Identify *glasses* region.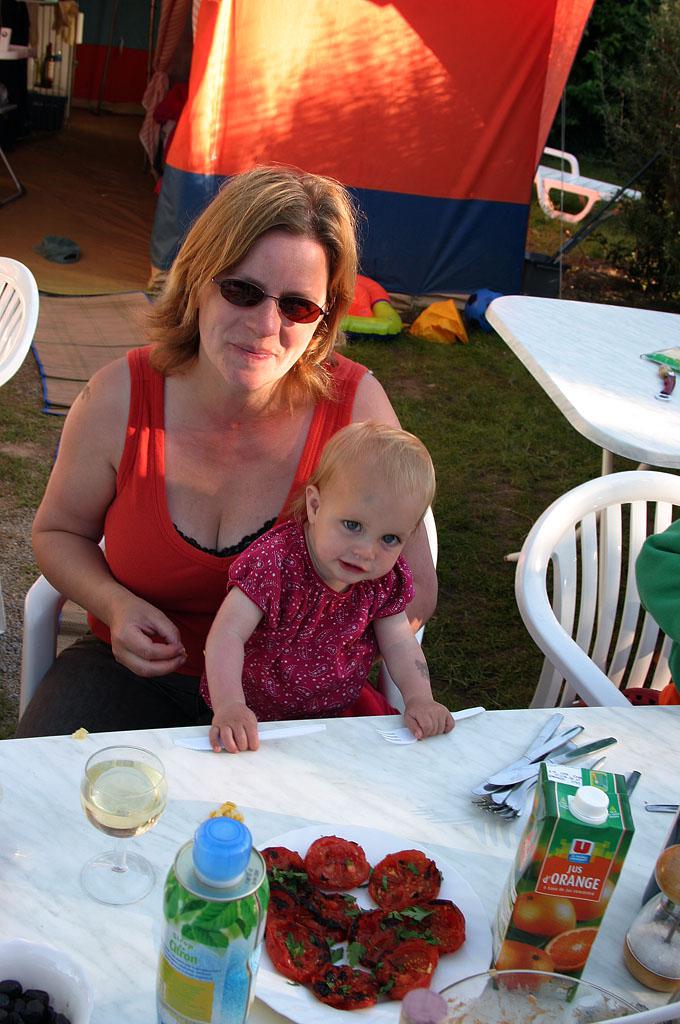
Region: box(209, 272, 331, 324).
